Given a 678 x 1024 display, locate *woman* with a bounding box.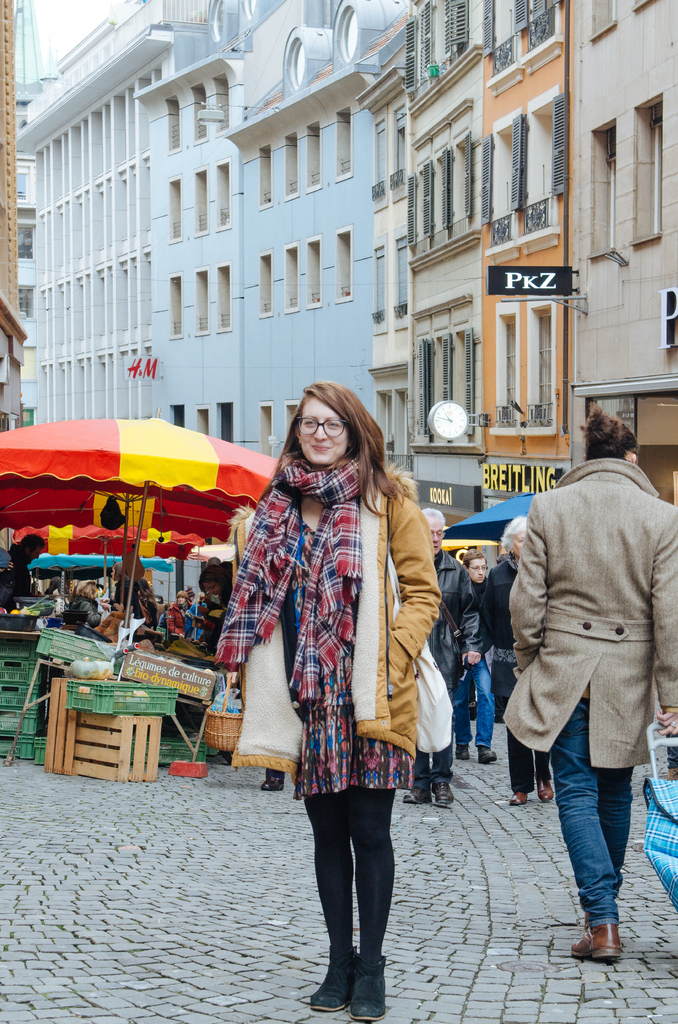
Located: [218, 392, 449, 949].
